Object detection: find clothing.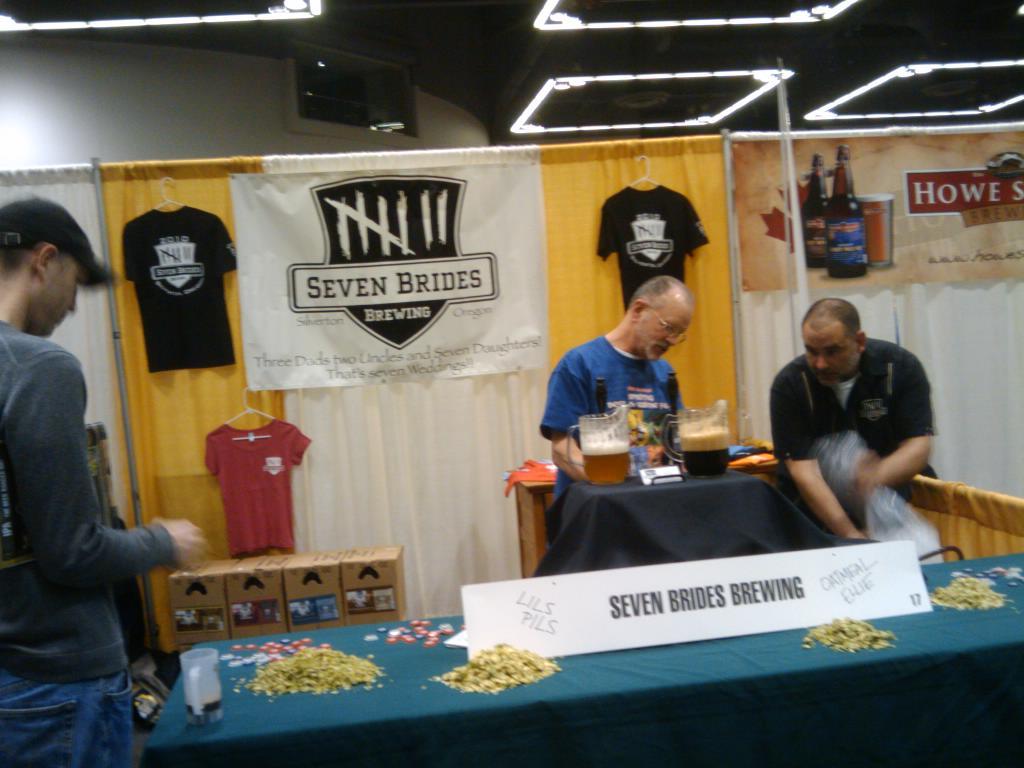
[left=533, top=340, right=693, bottom=489].
